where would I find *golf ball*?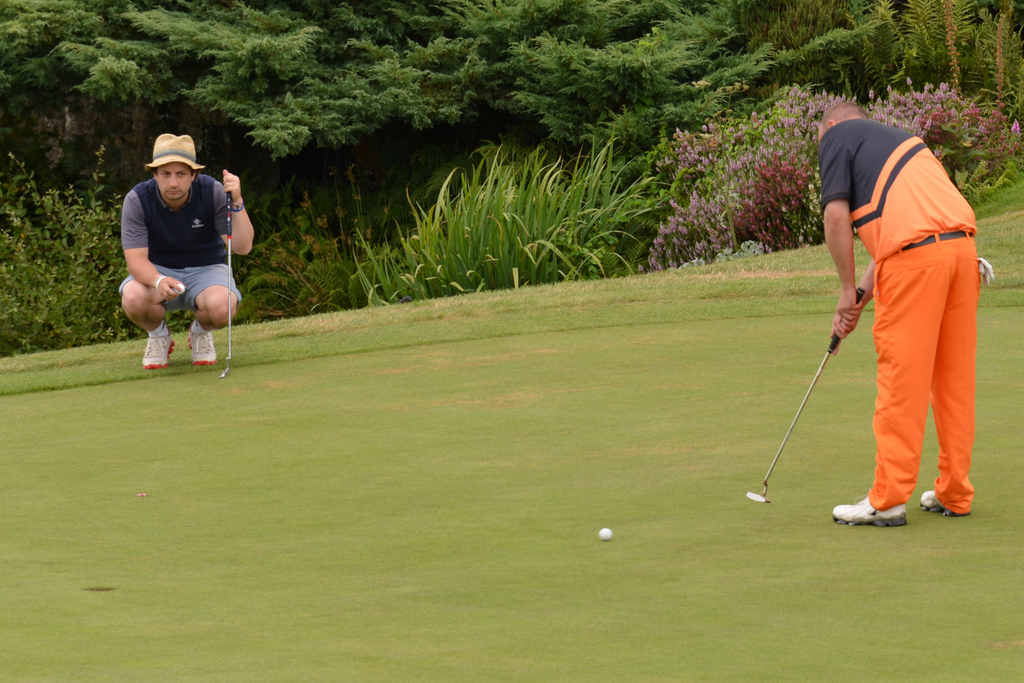
At 173, 283, 185, 294.
